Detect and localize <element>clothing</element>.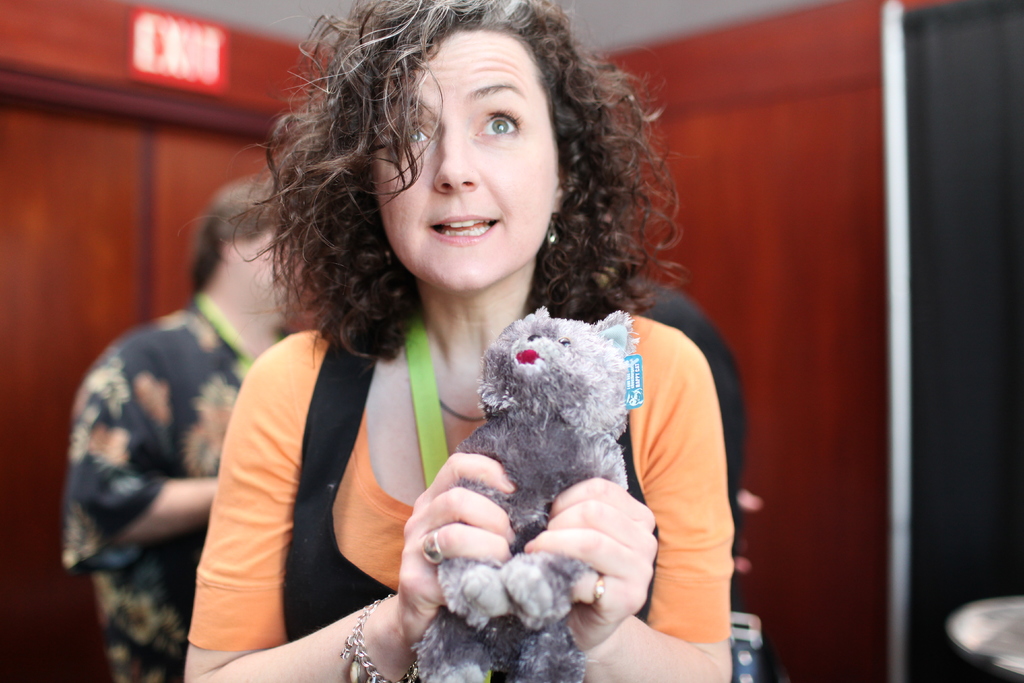
Localized at bbox(188, 314, 732, 651).
